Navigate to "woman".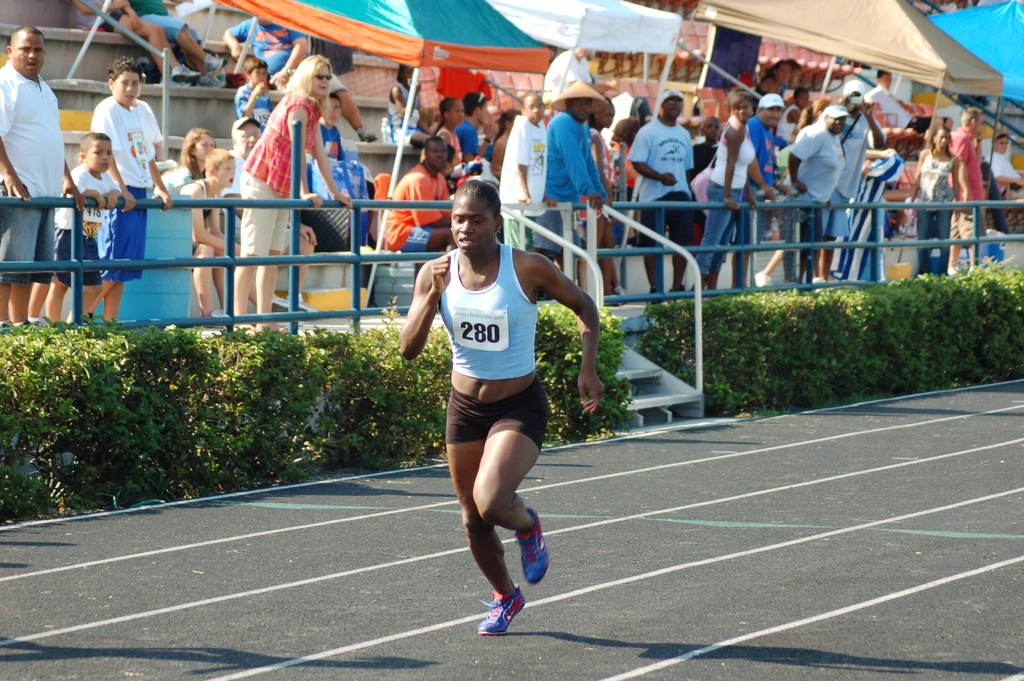
Navigation target: l=692, t=88, r=774, b=293.
